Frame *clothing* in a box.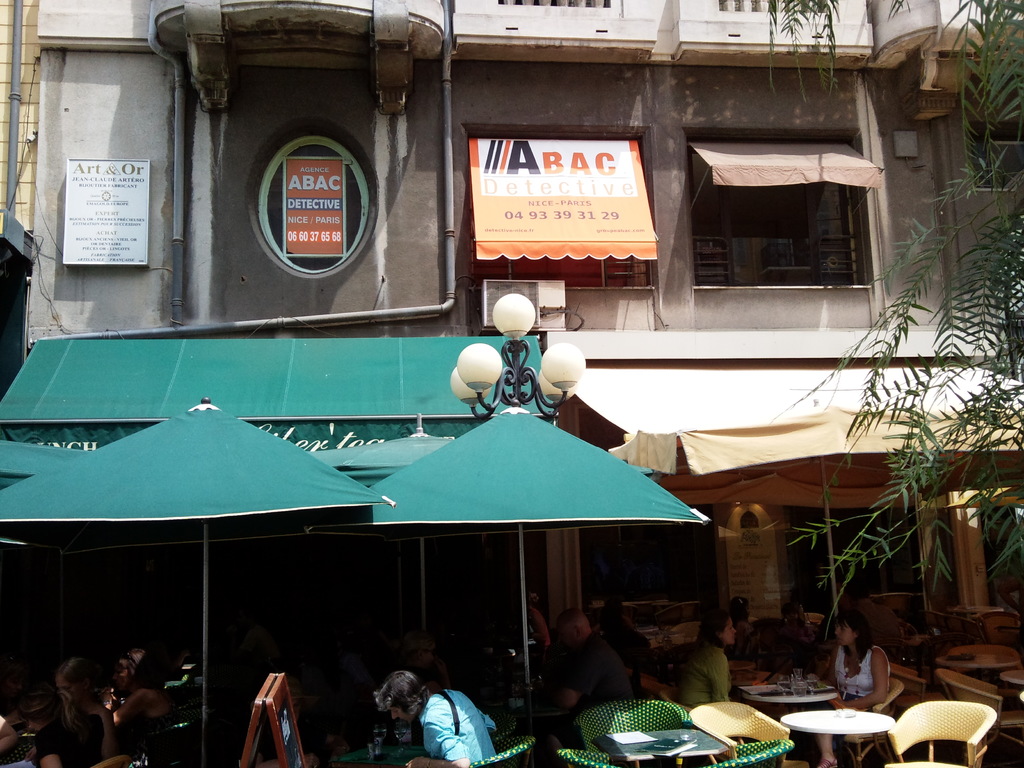
detection(31, 709, 110, 767).
